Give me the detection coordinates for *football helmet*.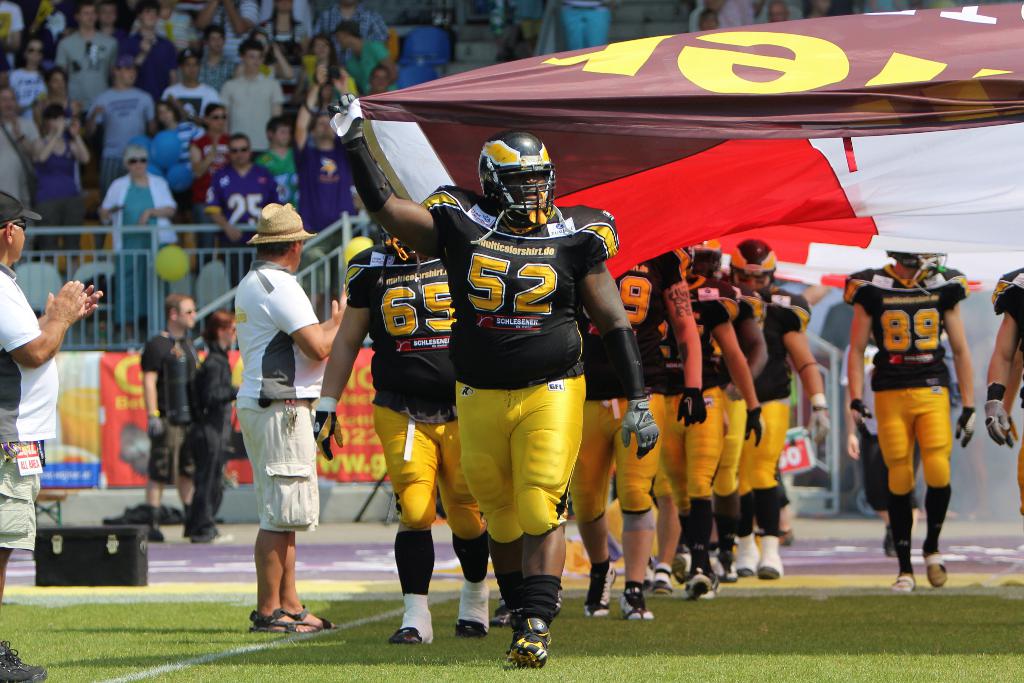
x1=883 y1=243 x2=960 y2=273.
